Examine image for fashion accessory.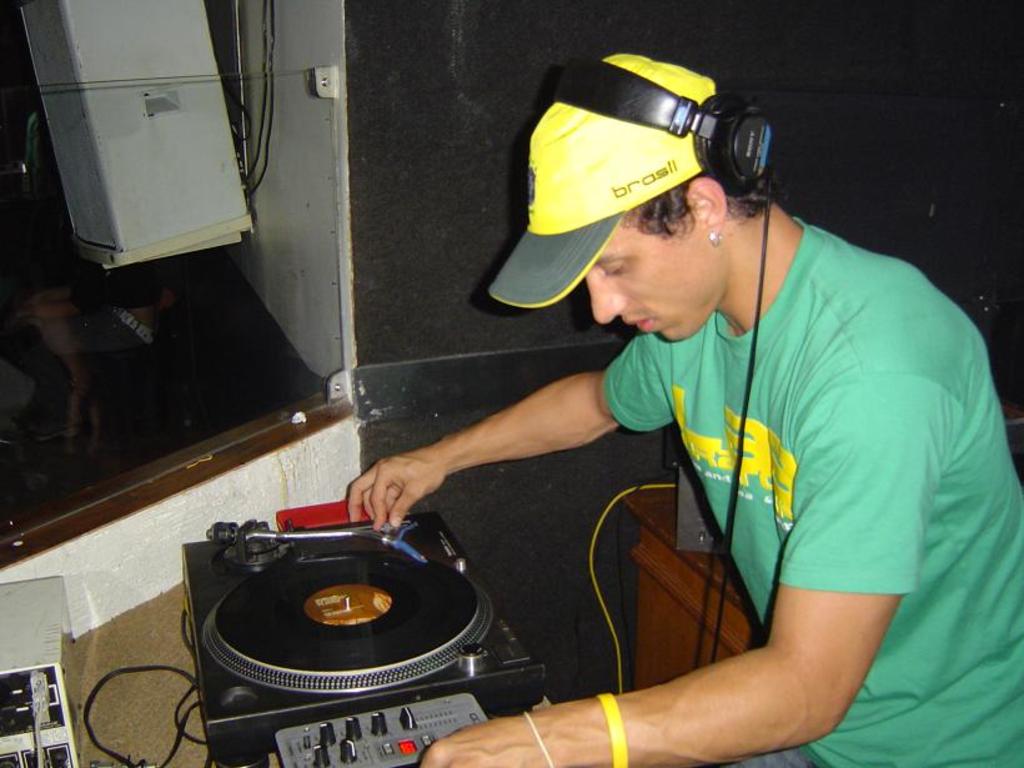
Examination result: 709/231/722/247.
